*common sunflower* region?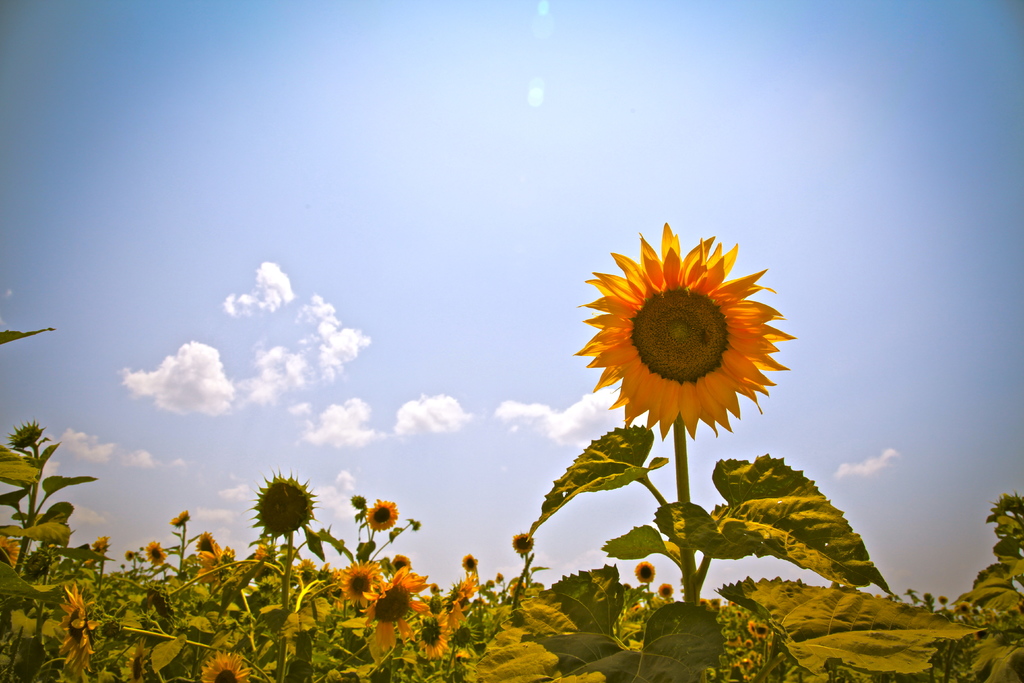
bbox(570, 220, 799, 441)
